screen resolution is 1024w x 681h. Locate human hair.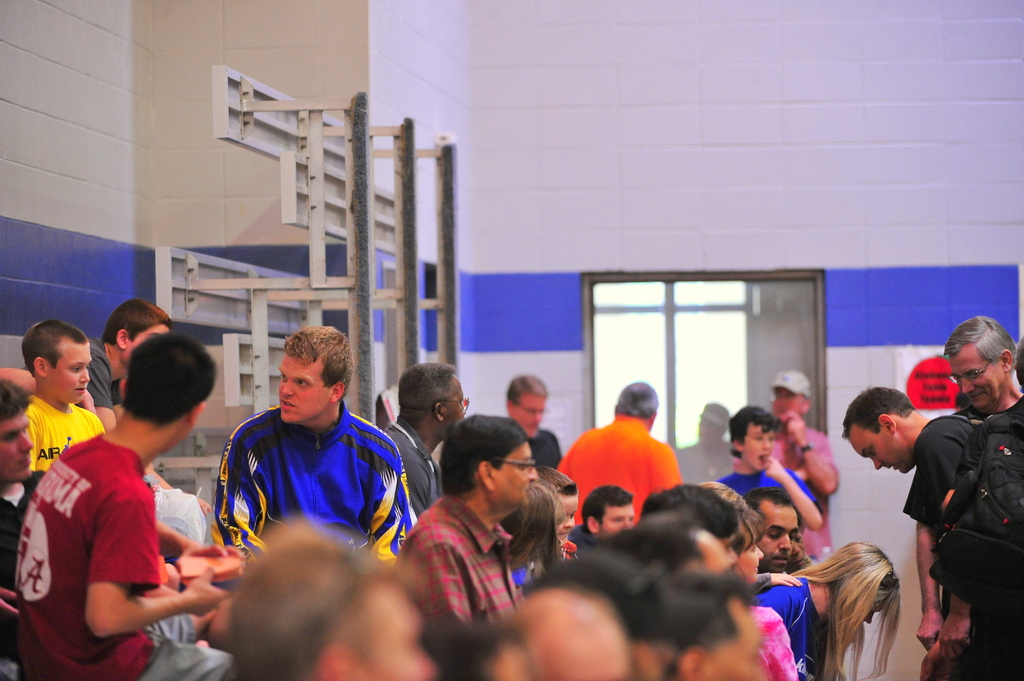
BBox(940, 315, 1017, 369).
